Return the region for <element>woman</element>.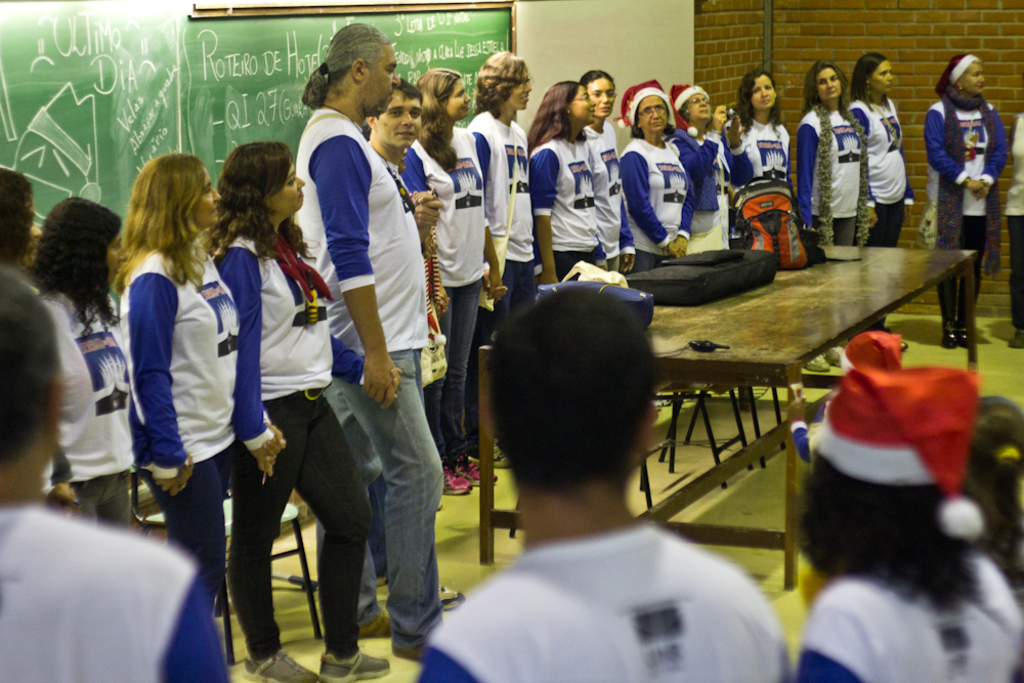
bbox(847, 53, 919, 349).
